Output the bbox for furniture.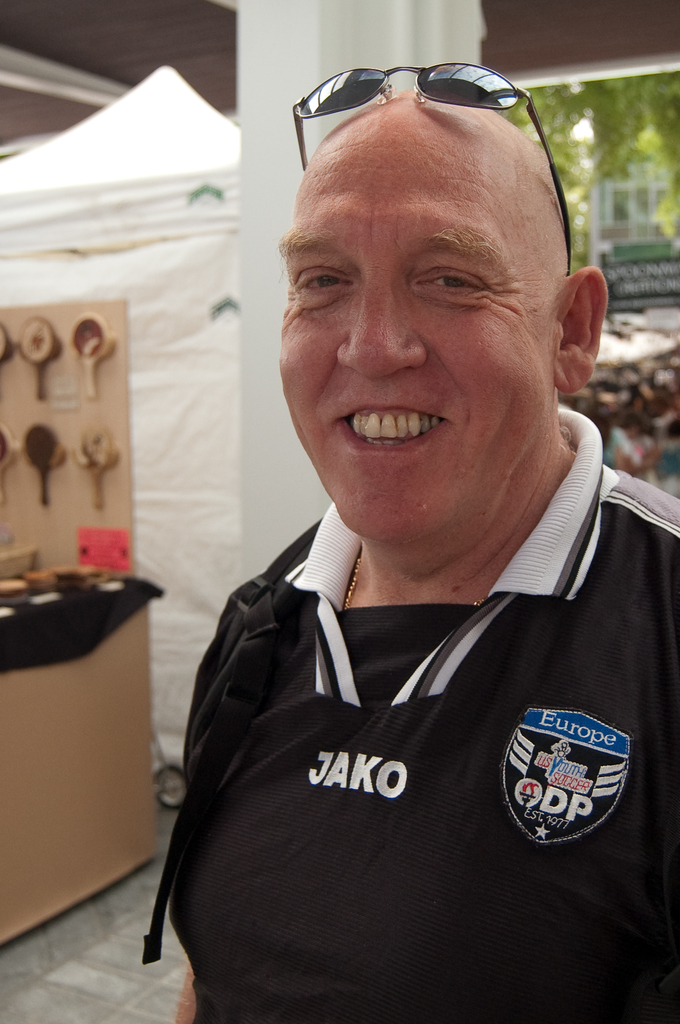
0/288/166/946.
